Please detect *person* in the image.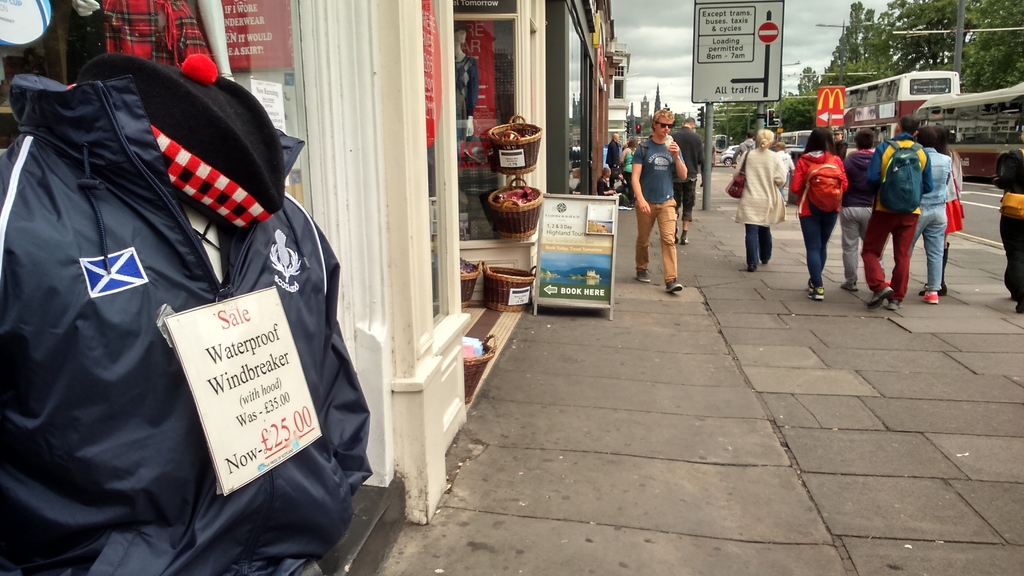
(left=788, top=128, right=849, bottom=299).
